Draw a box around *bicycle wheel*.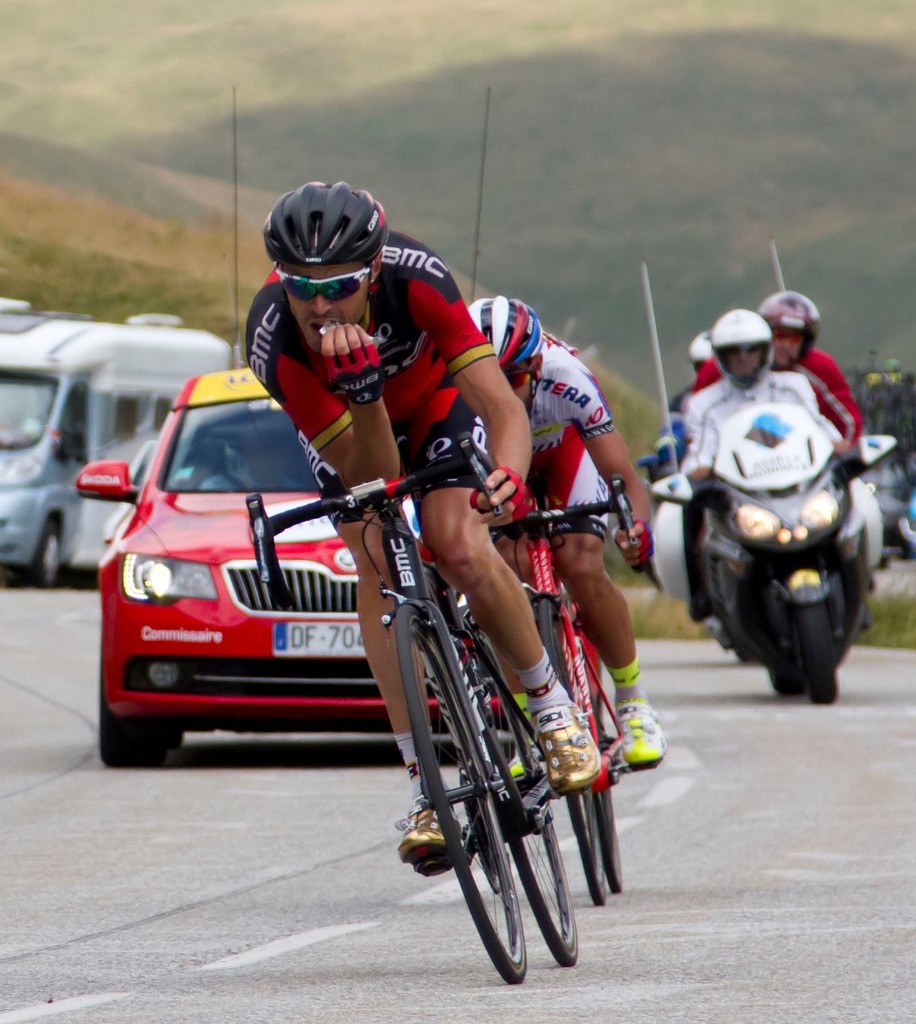
386/591/531/980.
